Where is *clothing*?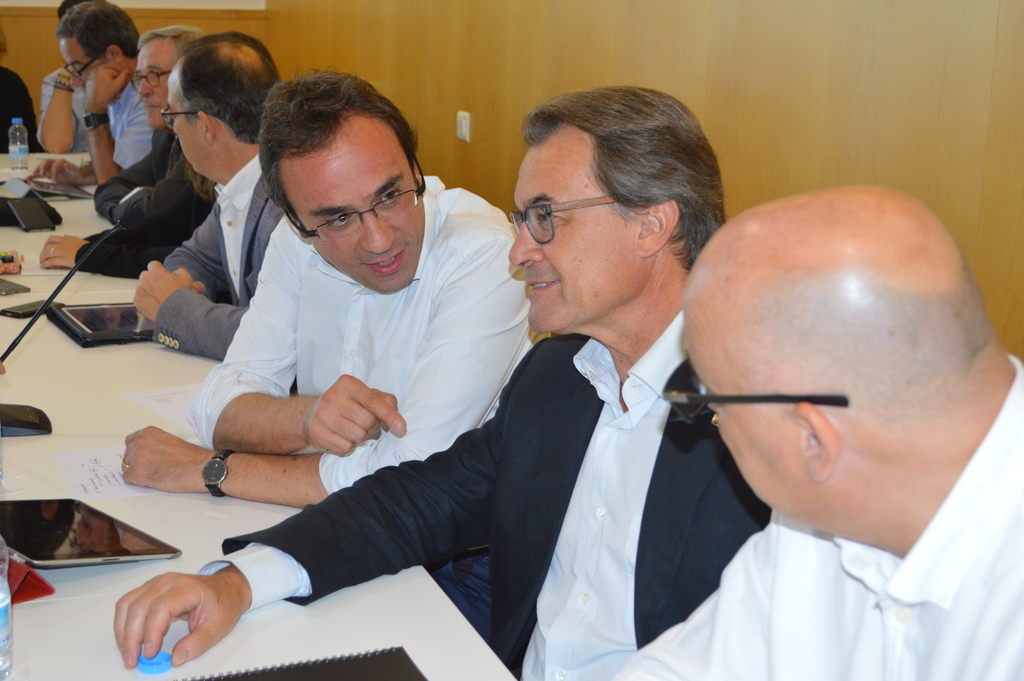
[36,65,90,154].
